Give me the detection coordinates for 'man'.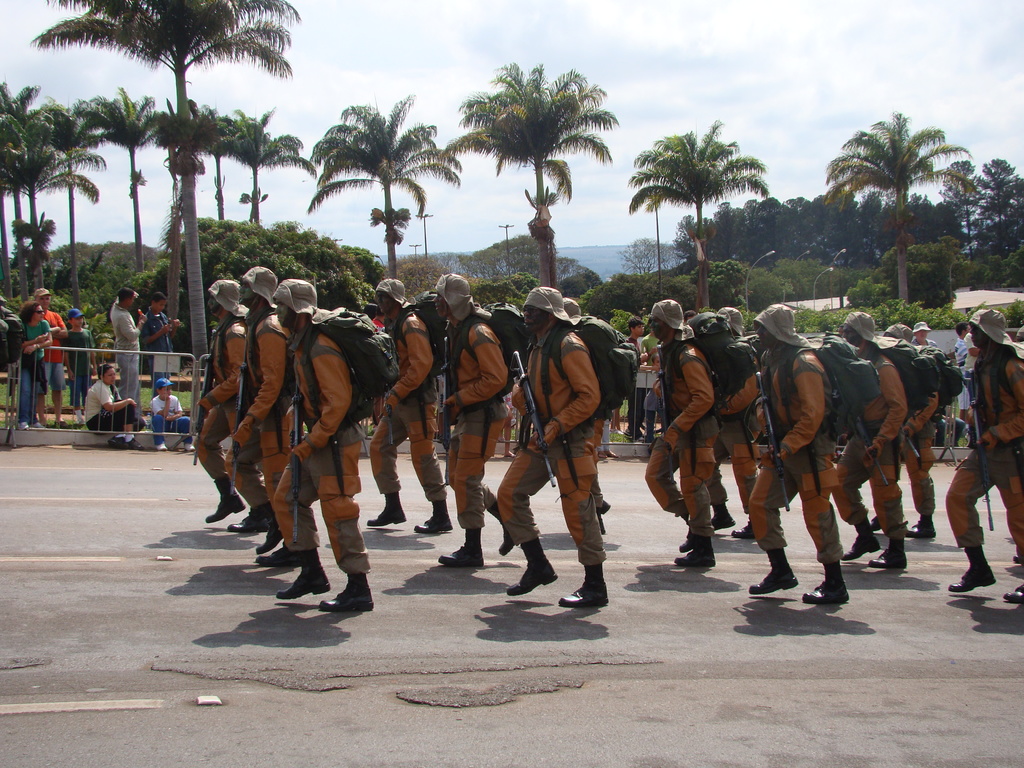
l=139, t=291, r=179, b=399.
